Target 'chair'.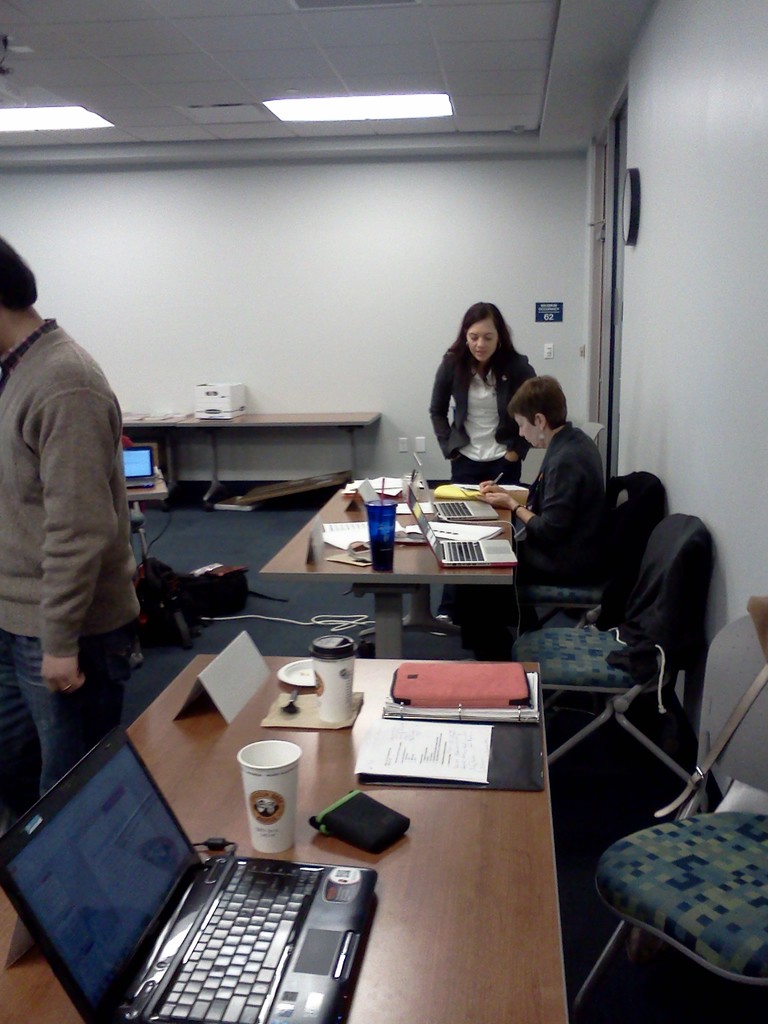
Target region: 572,616,767,1011.
